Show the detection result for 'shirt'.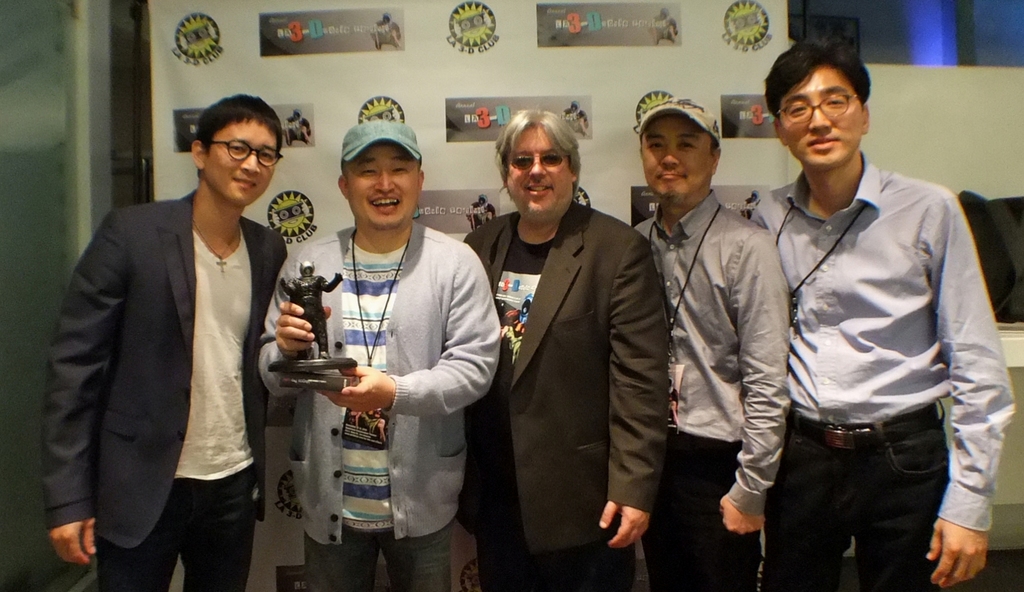
BBox(746, 148, 1020, 533).
